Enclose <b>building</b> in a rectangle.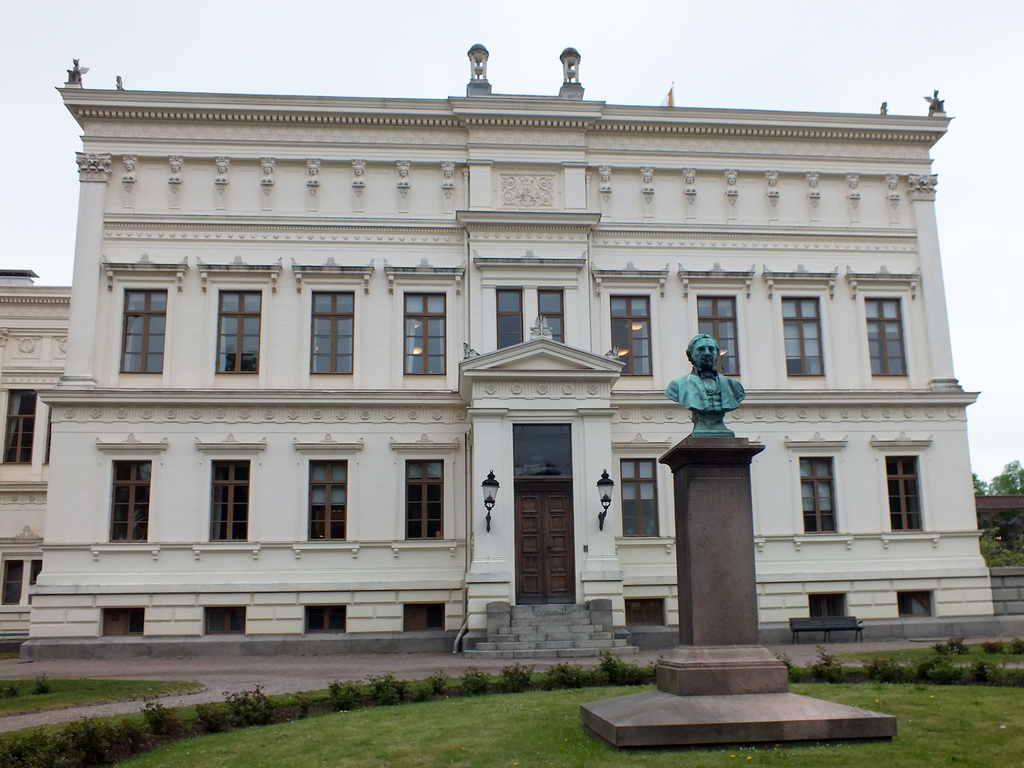
[0, 46, 996, 642].
